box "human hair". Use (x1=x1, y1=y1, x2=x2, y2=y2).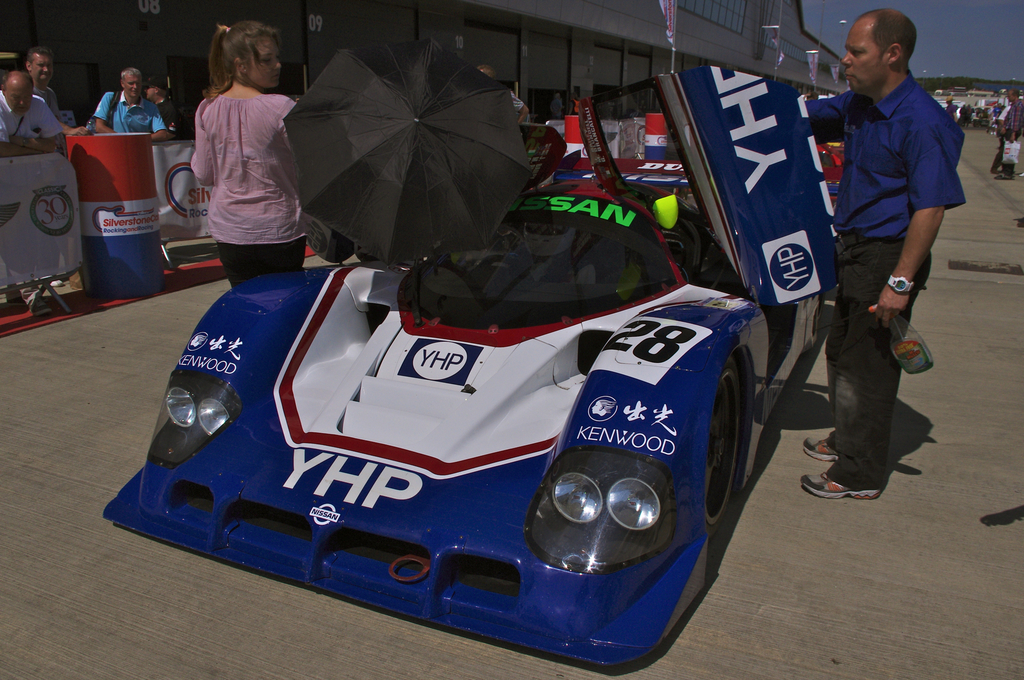
(x1=199, y1=16, x2=270, y2=88).
